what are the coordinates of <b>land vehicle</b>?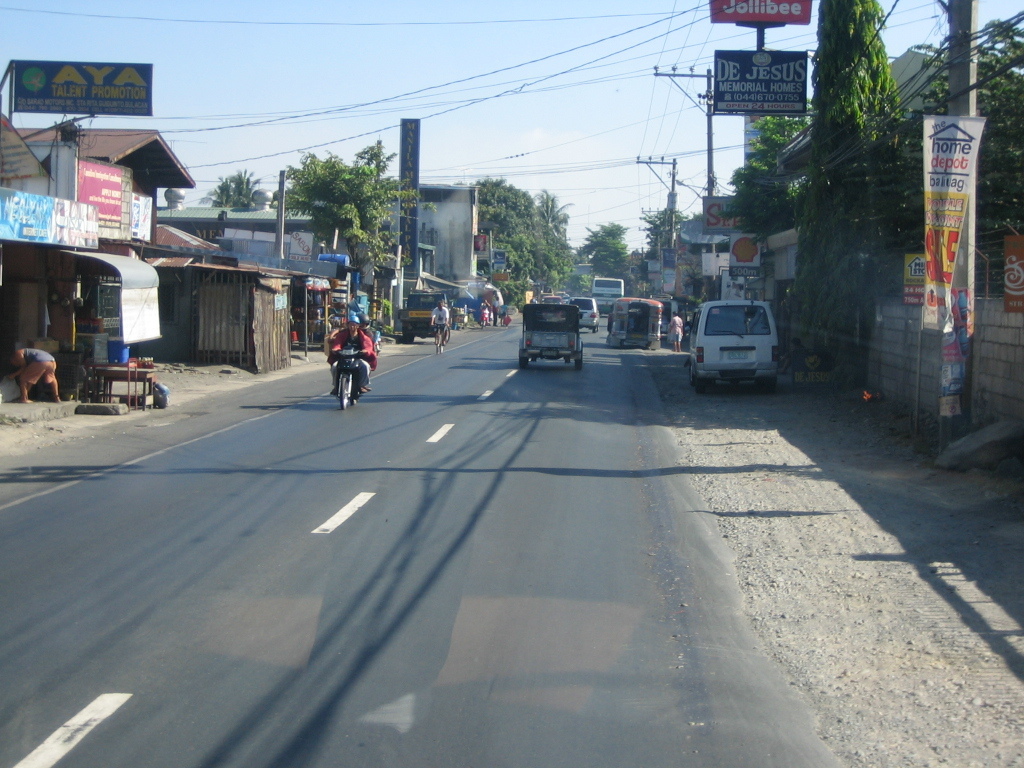
591,273,627,319.
